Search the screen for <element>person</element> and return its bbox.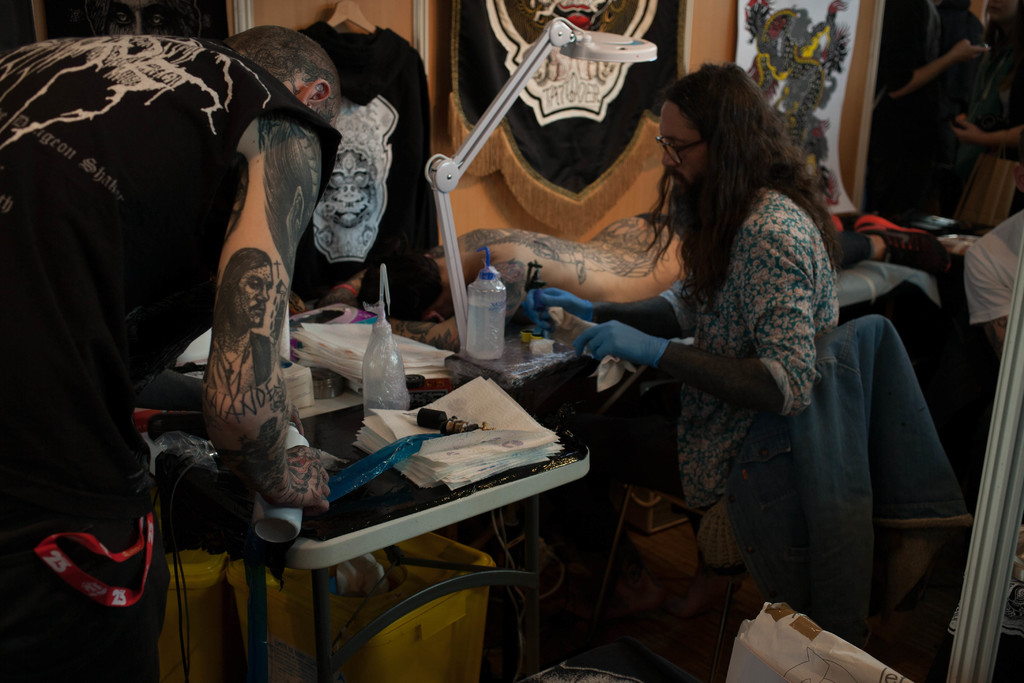
Found: {"x1": 576, "y1": 58, "x2": 842, "y2": 633}.
